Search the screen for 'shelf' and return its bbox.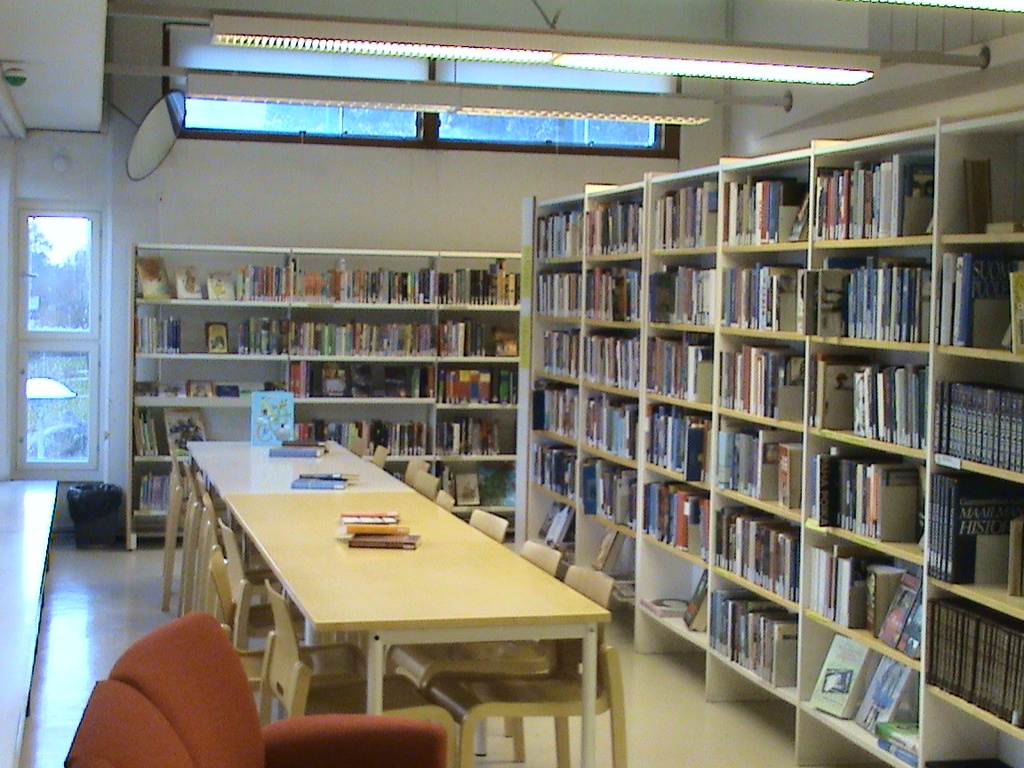
Found: select_region(717, 137, 809, 251).
